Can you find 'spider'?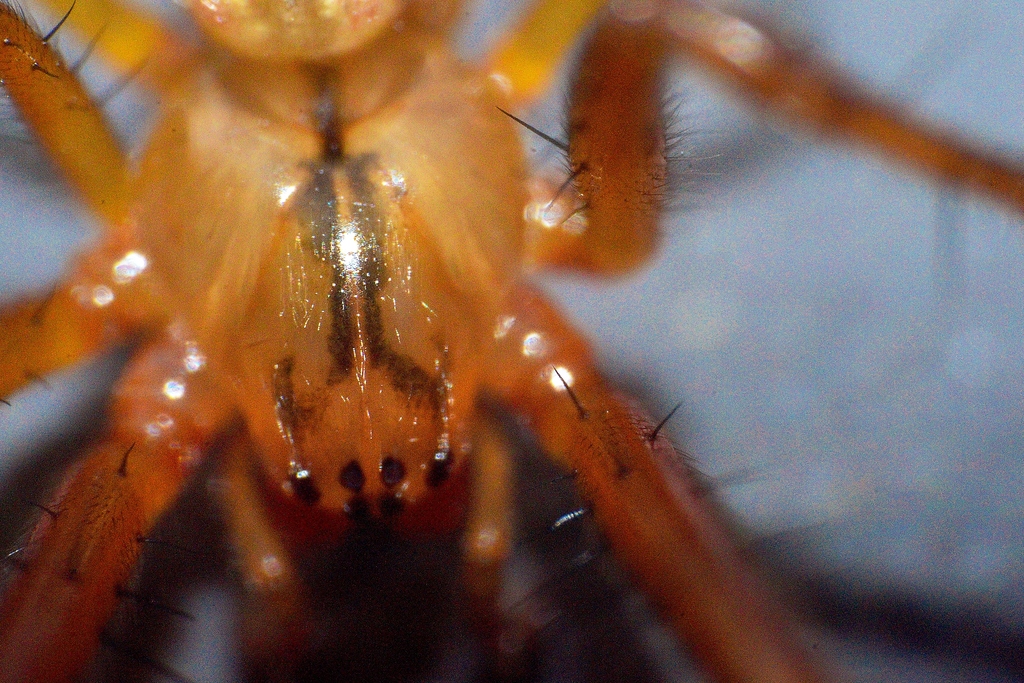
Yes, bounding box: <bbox>0, 0, 1023, 682</bbox>.
